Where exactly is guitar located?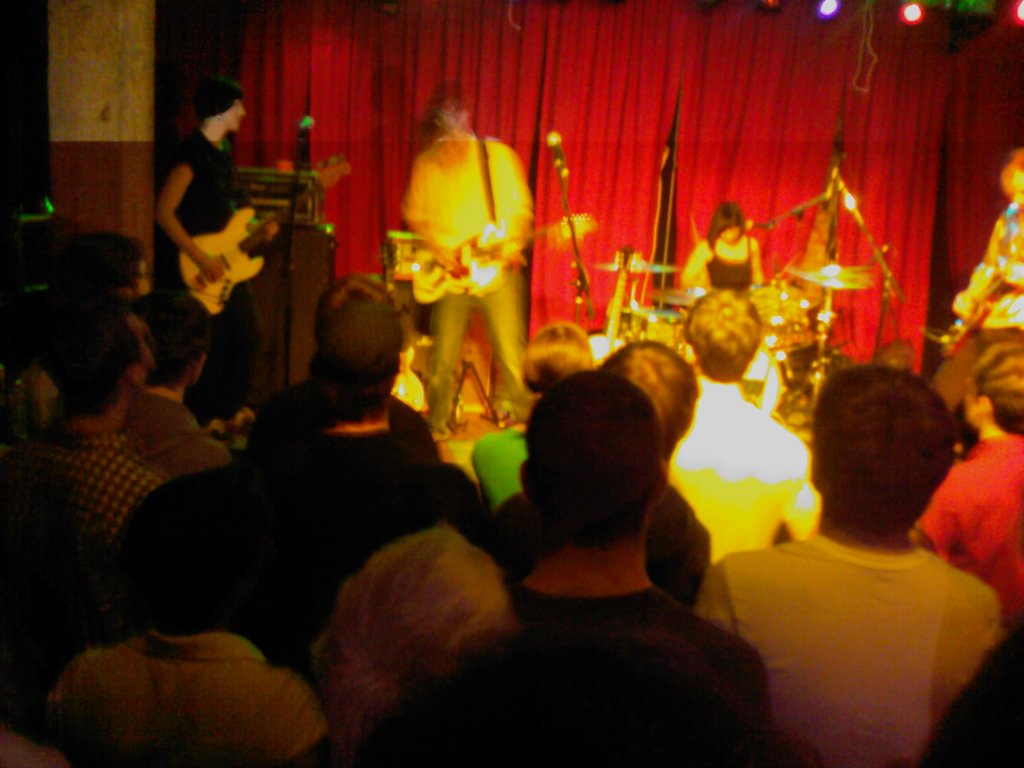
Its bounding box is left=395, top=213, right=605, bottom=315.
